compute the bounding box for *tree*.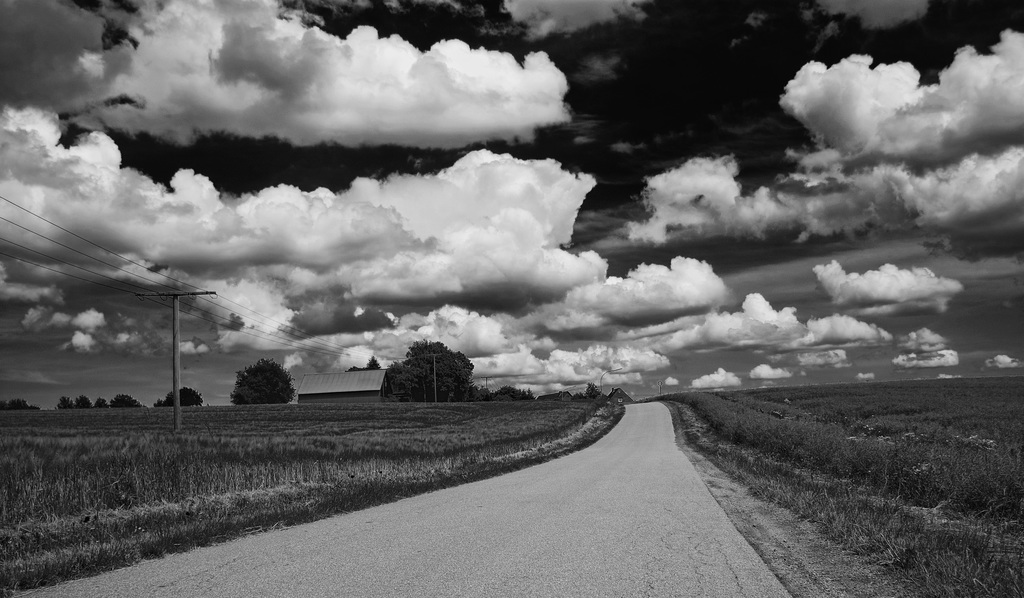
<box>572,380,601,400</box>.
